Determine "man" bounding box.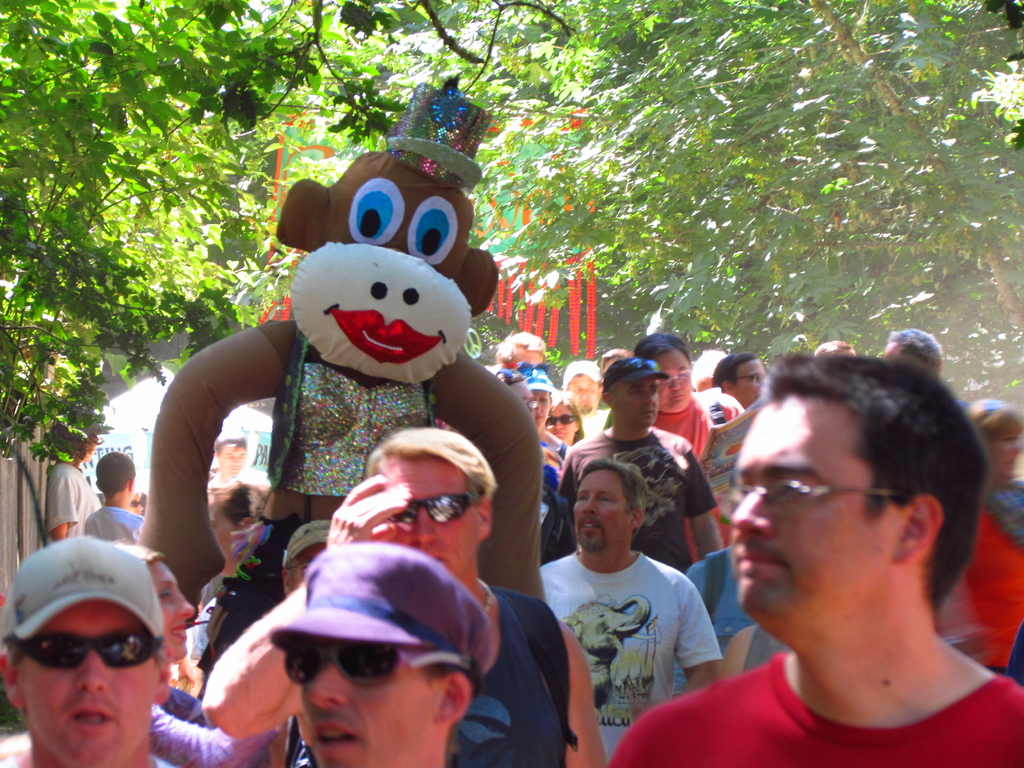
Determined: rect(77, 443, 167, 535).
